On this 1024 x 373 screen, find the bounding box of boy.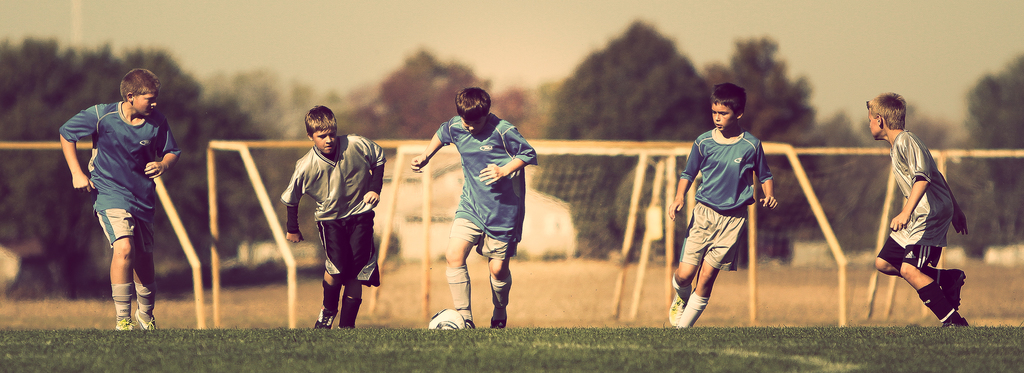
Bounding box: box=[657, 88, 792, 331].
